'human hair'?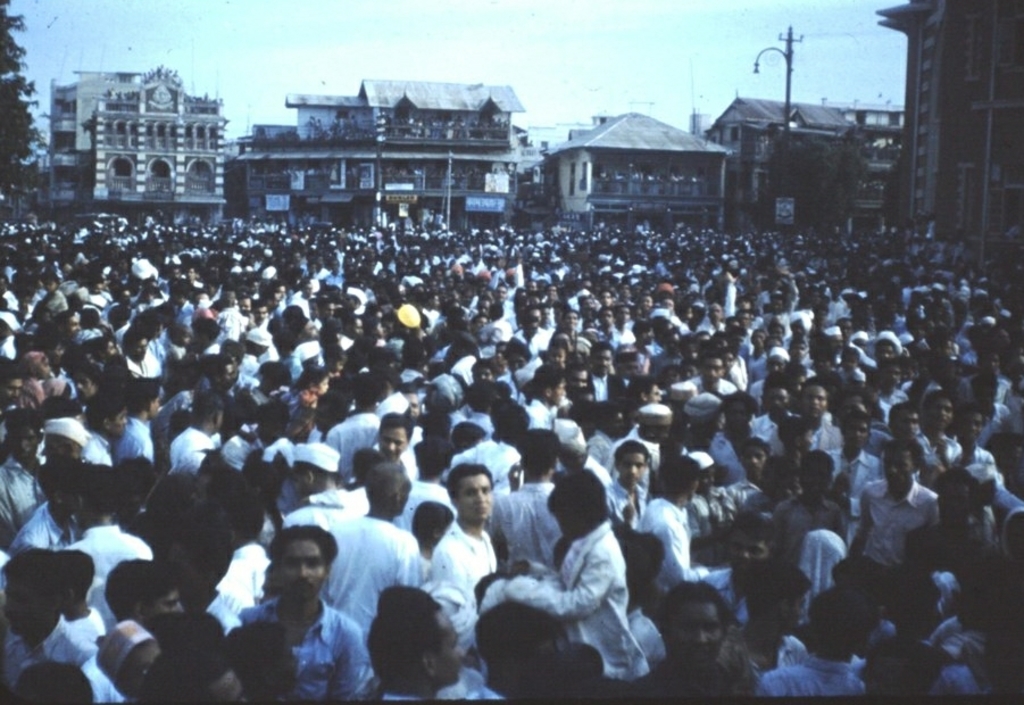
pyautogui.locateOnScreen(926, 389, 955, 415)
